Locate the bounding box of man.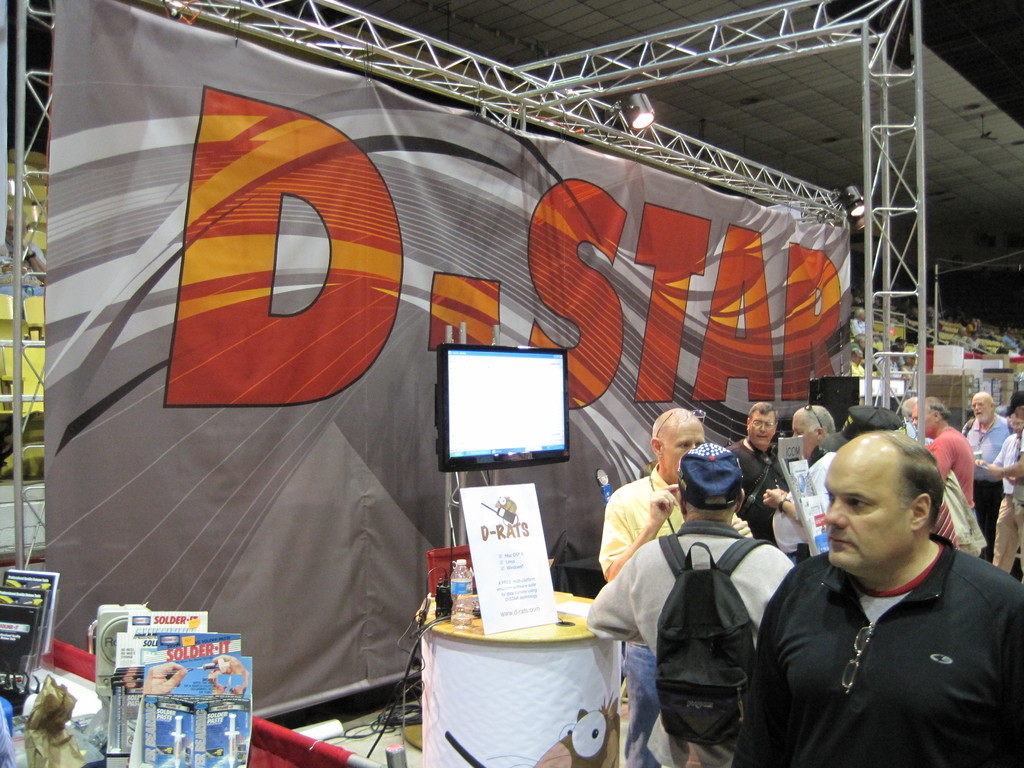
Bounding box: 908 394 980 531.
